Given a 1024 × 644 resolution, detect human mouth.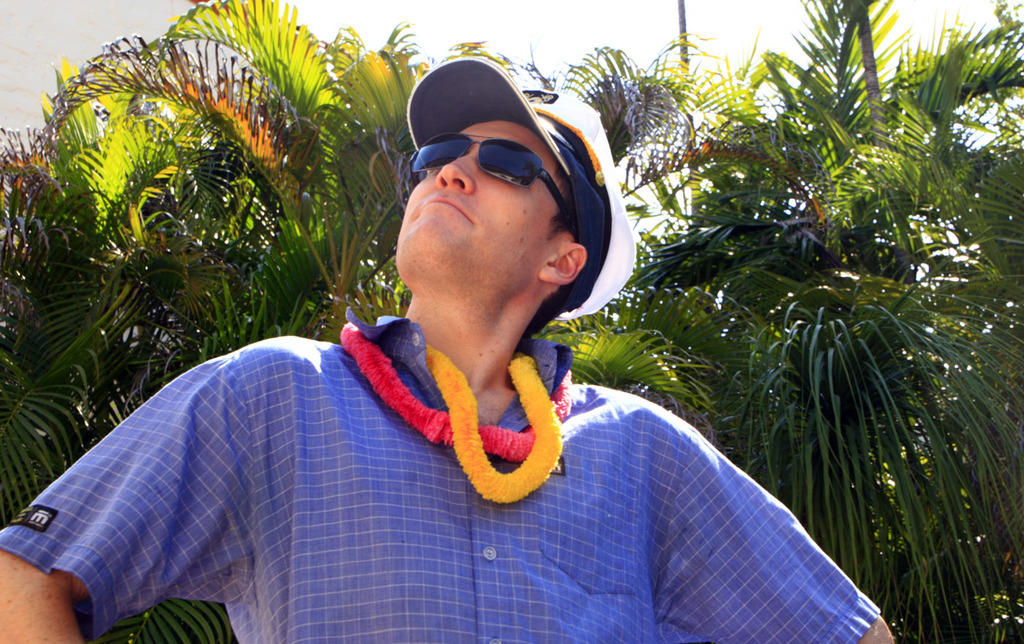
(414, 195, 473, 225).
